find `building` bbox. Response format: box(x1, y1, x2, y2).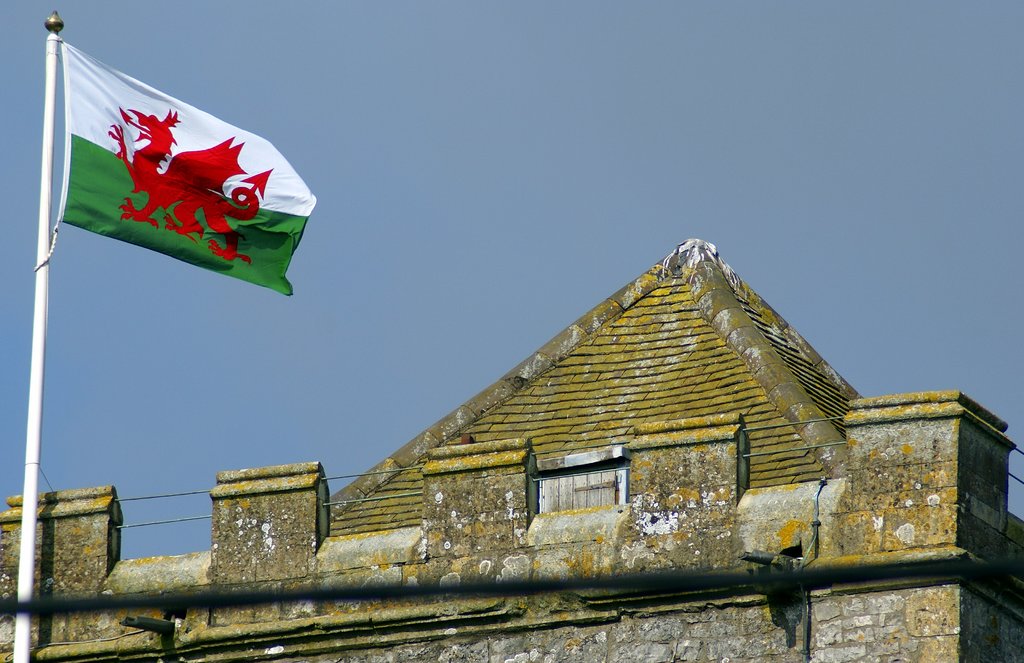
box(0, 238, 1023, 662).
